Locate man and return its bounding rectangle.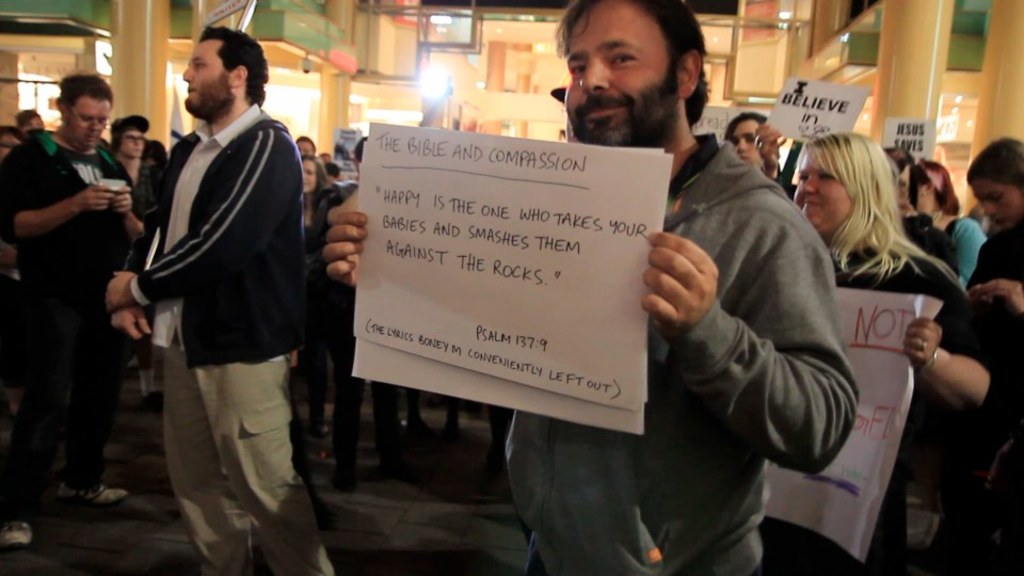
rect(110, 113, 160, 217).
